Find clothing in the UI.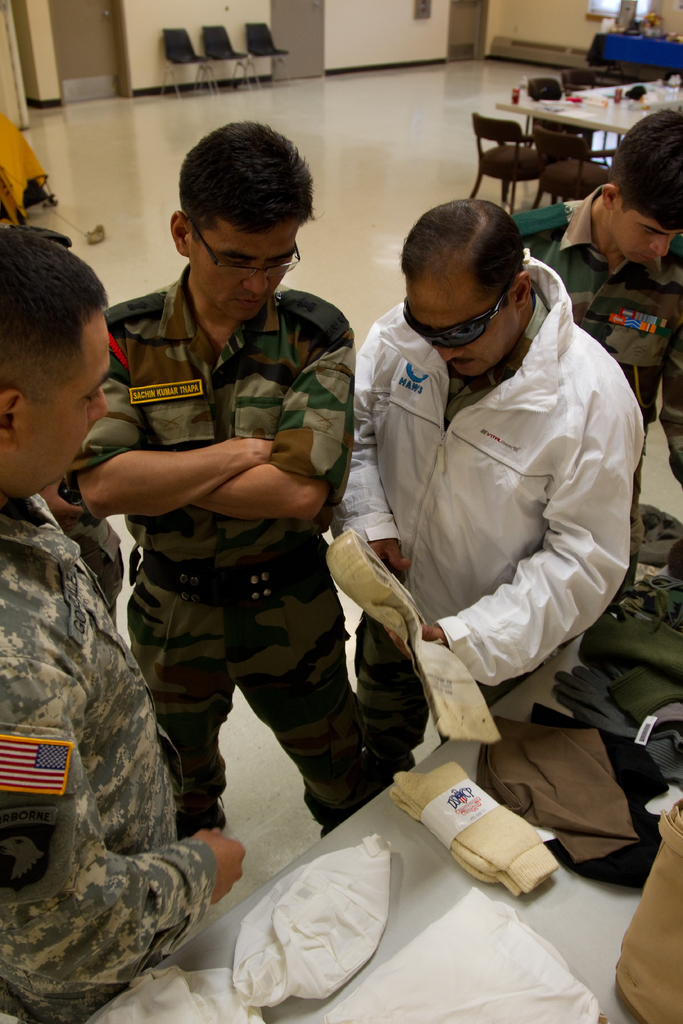
UI element at [0, 477, 215, 1023].
